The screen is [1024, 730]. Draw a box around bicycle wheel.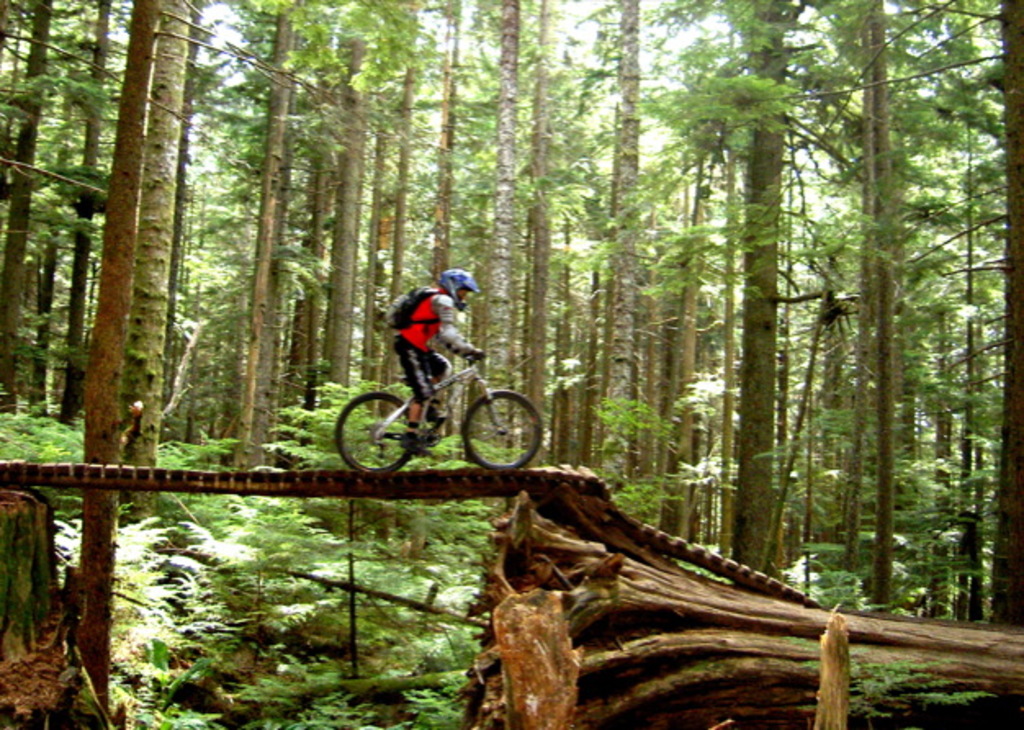
460, 391, 537, 466.
